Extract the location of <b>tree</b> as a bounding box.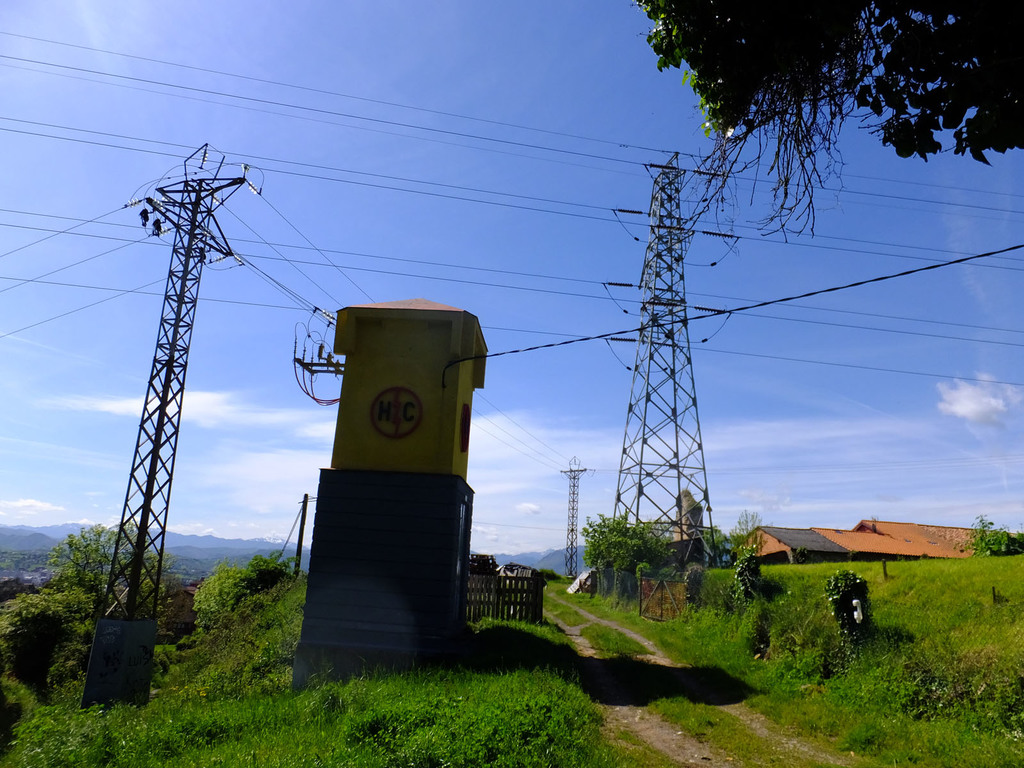
[39, 516, 154, 589].
